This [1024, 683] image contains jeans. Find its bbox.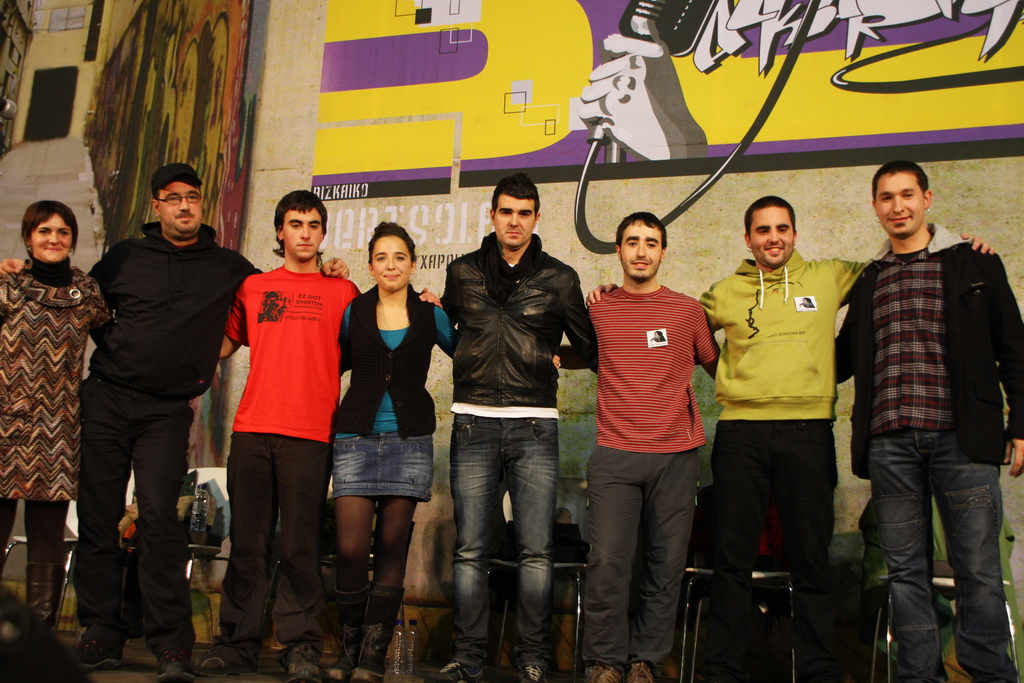
crop(869, 432, 1016, 682).
